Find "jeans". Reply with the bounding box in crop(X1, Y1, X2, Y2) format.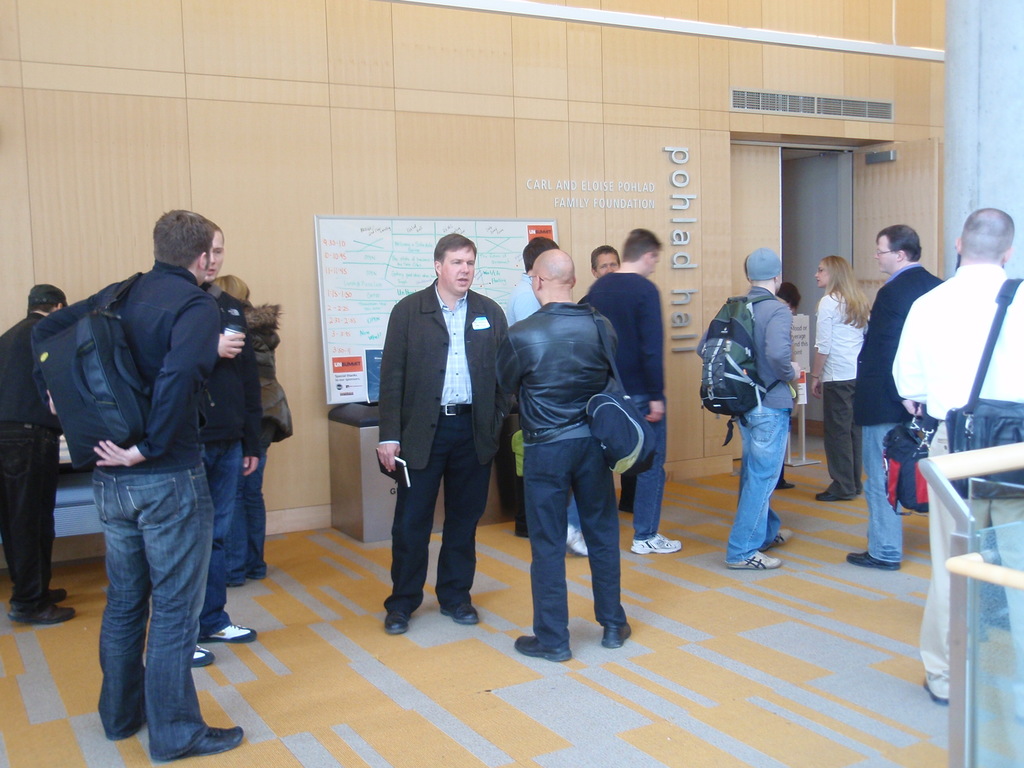
crop(563, 387, 683, 547).
